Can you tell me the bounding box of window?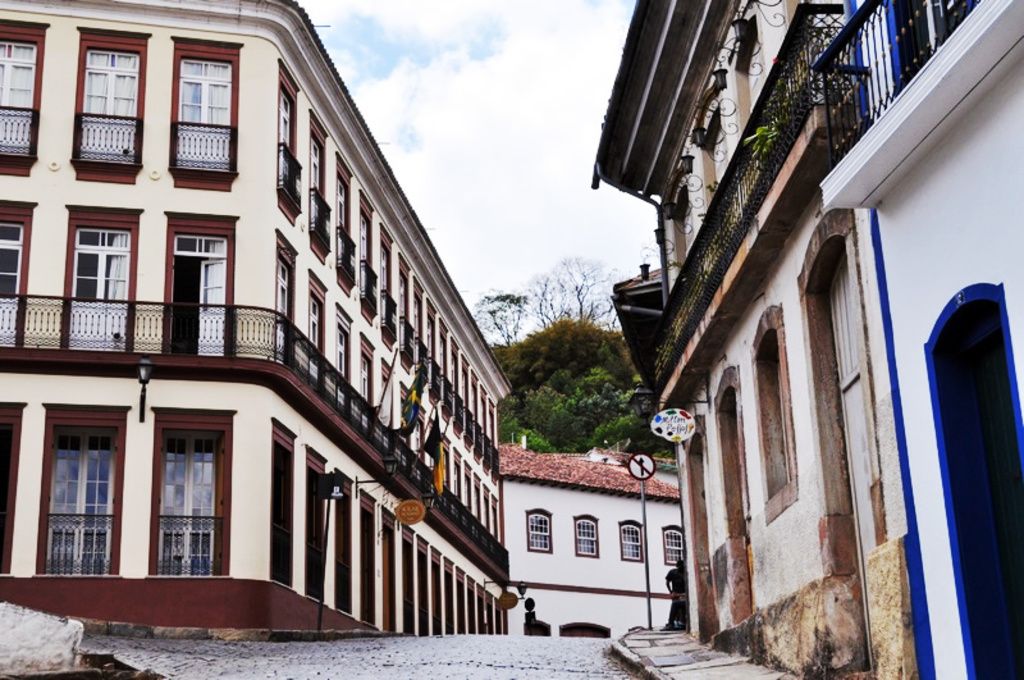
[163, 58, 237, 174].
